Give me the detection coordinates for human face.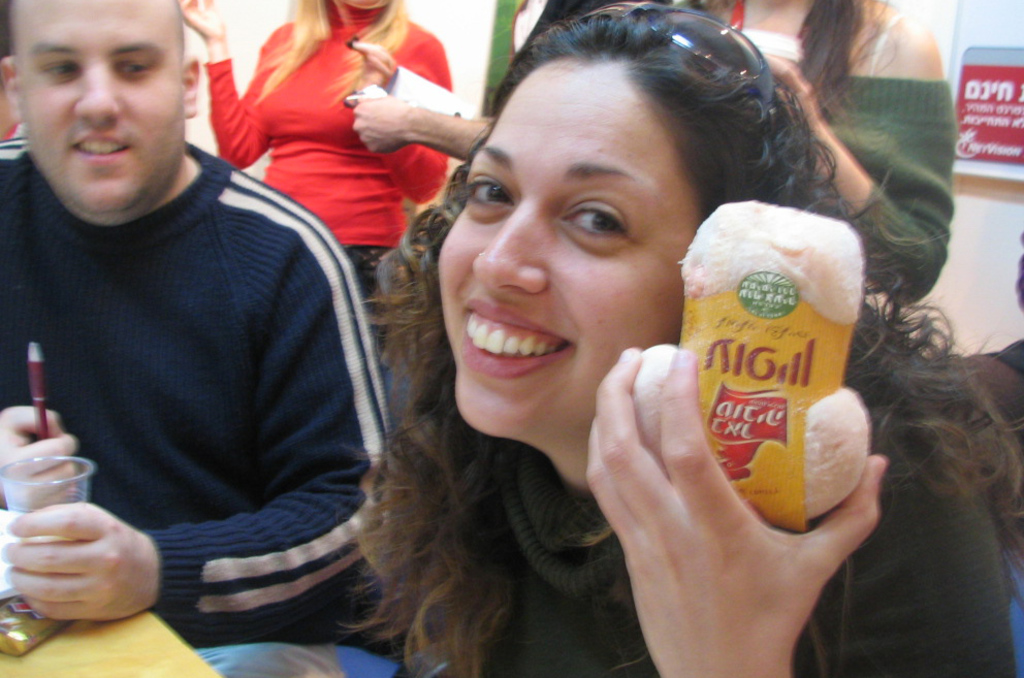
bbox=[23, 1, 184, 198].
